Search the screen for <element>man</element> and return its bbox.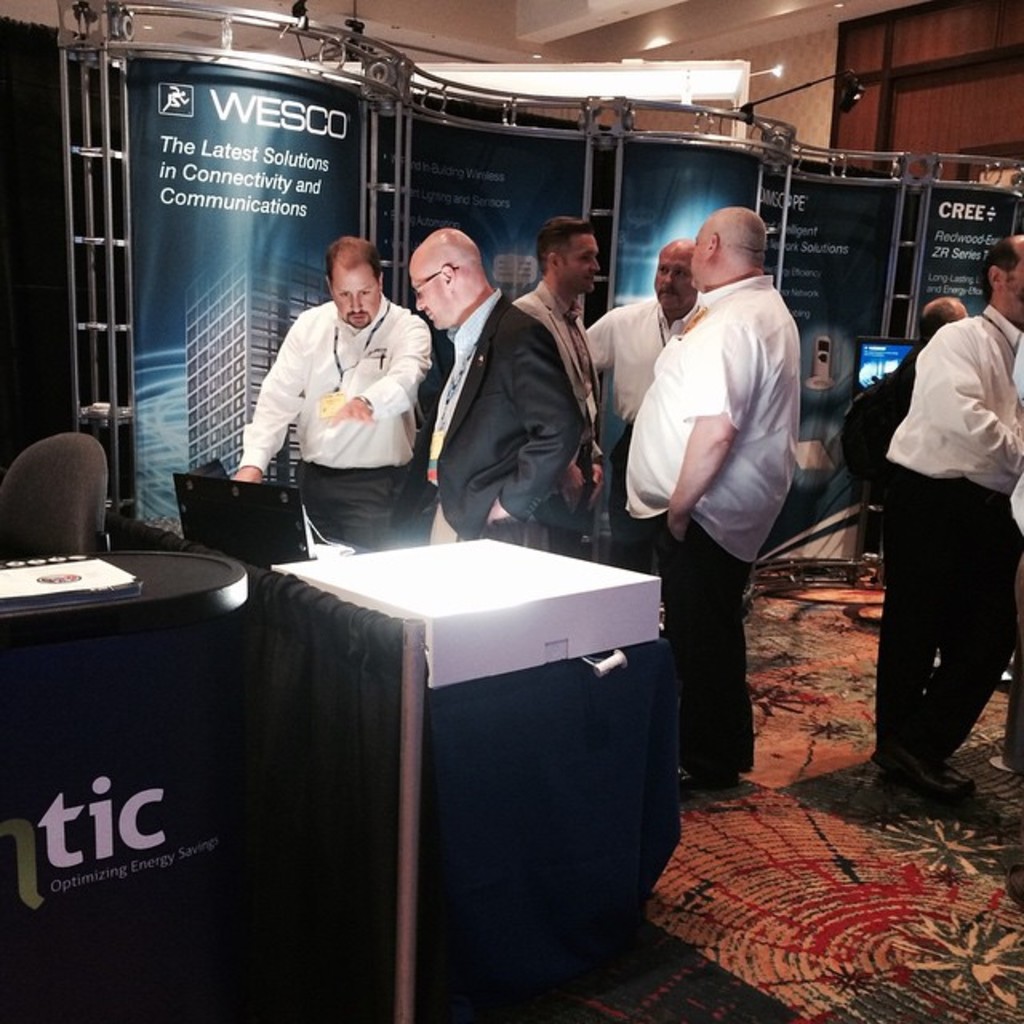
Found: Rect(882, 229, 1022, 803).
